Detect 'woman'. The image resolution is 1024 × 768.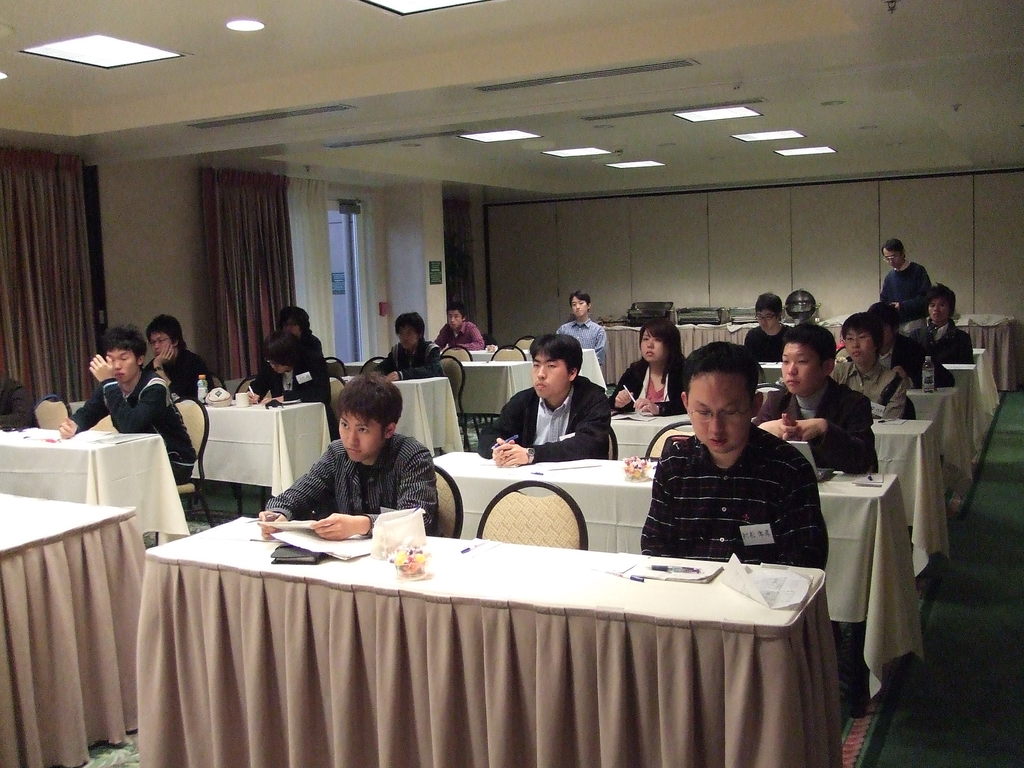
245/336/332/428.
